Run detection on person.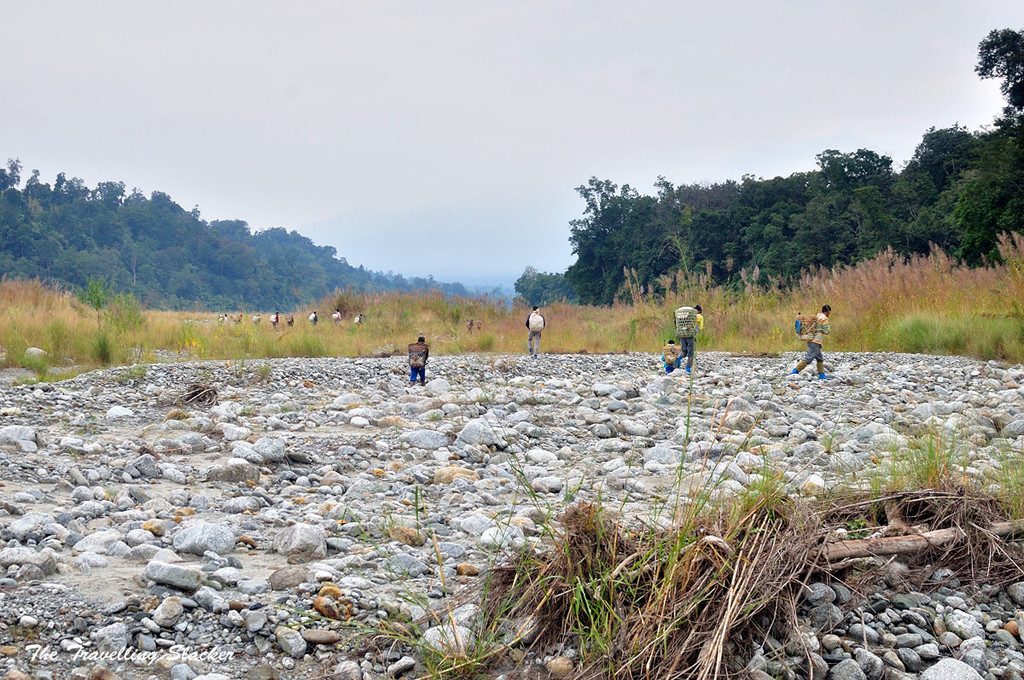
Result: bbox(660, 338, 688, 368).
